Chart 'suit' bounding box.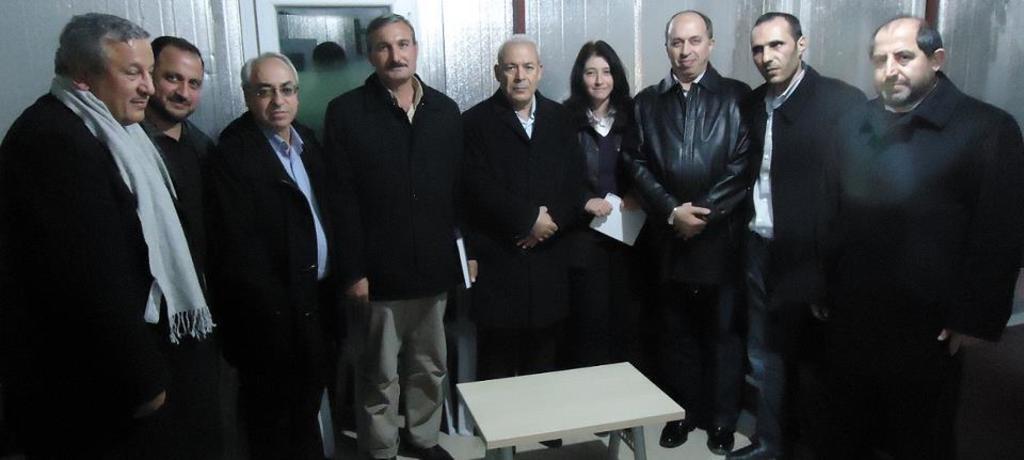
Charted: l=210, t=113, r=349, b=459.
